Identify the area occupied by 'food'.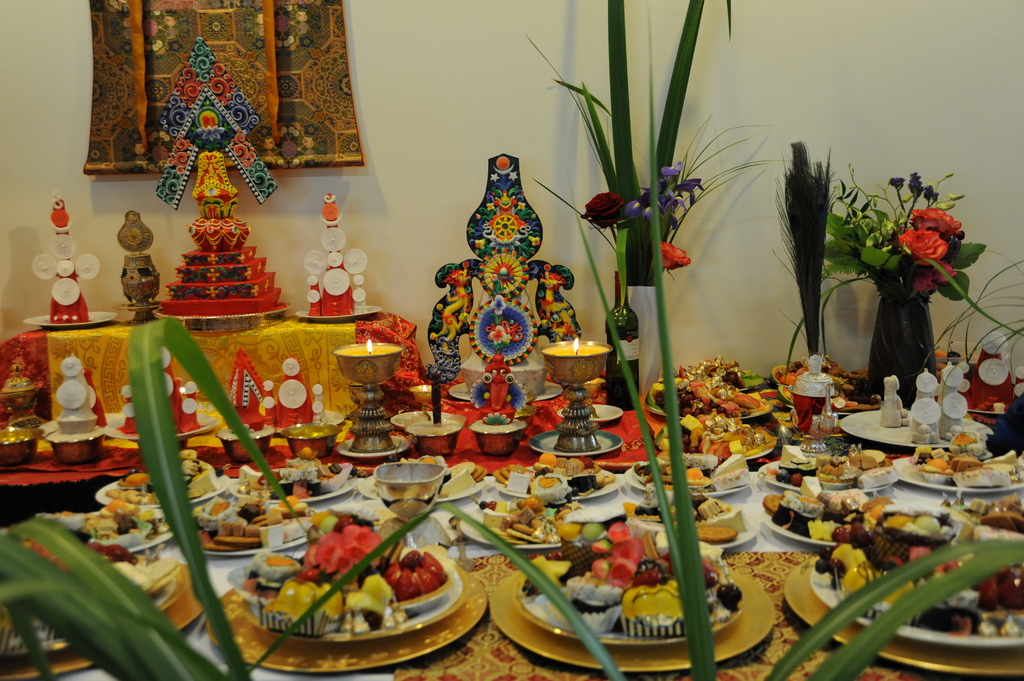
Area: {"left": 267, "top": 523, "right": 462, "bottom": 647}.
